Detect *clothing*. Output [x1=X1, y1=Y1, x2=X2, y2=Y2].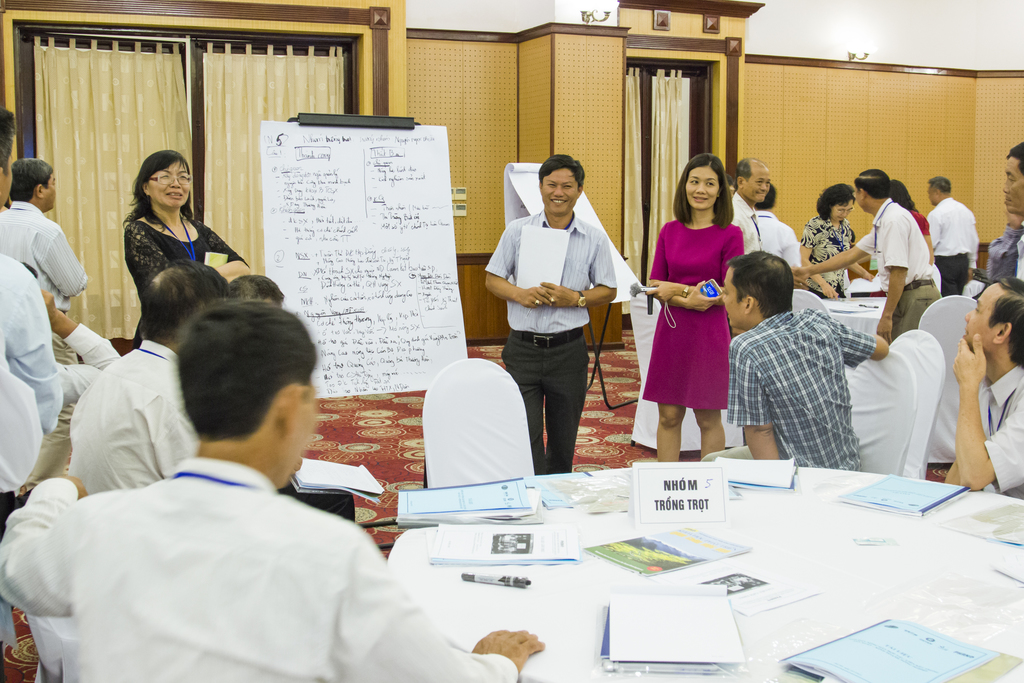
[x1=731, y1=190, x2=763, y2=248].
